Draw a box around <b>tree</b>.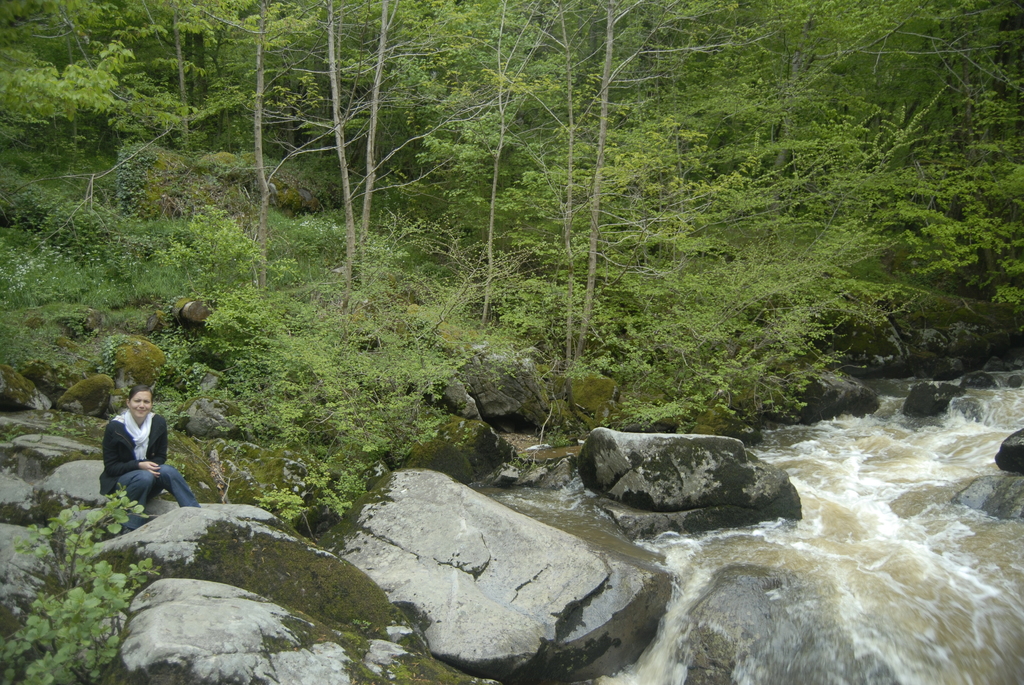
[90, 0, 228, 271].
